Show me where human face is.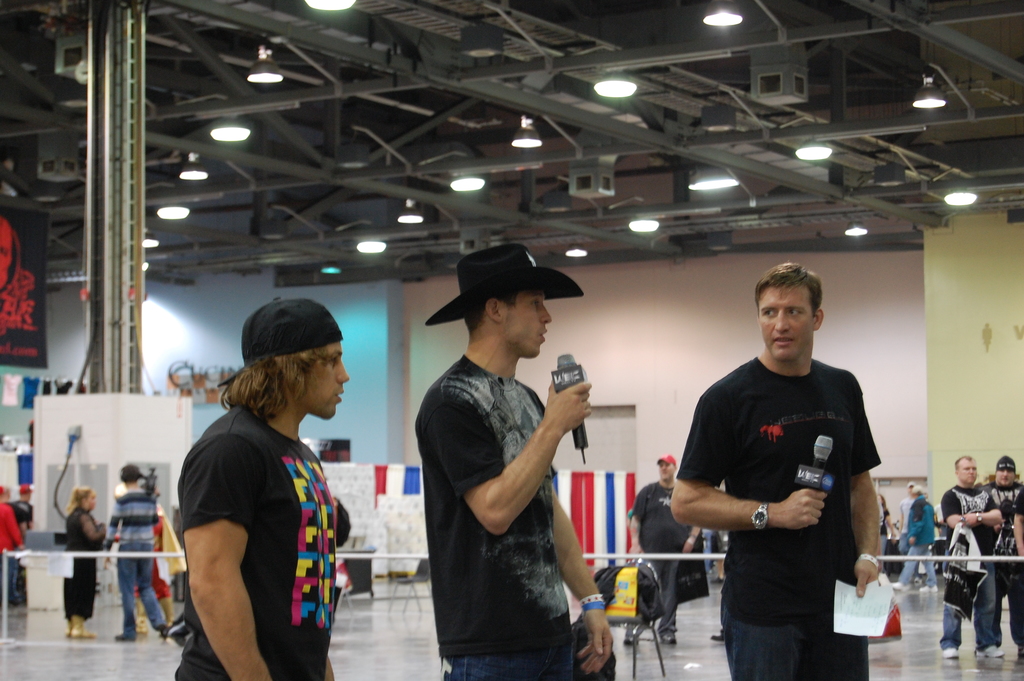
human face is at [left=86, top=491, right=97, bottom=509].
